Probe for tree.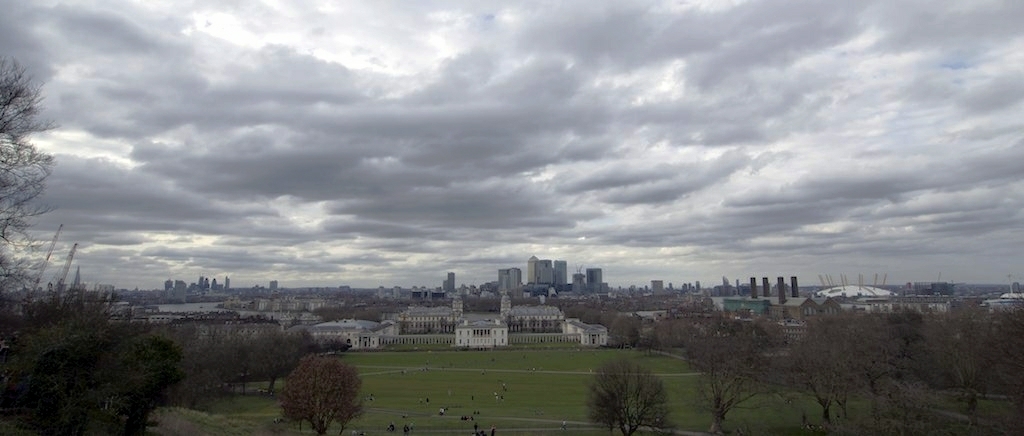
Probe result: [0,54,54,295].
